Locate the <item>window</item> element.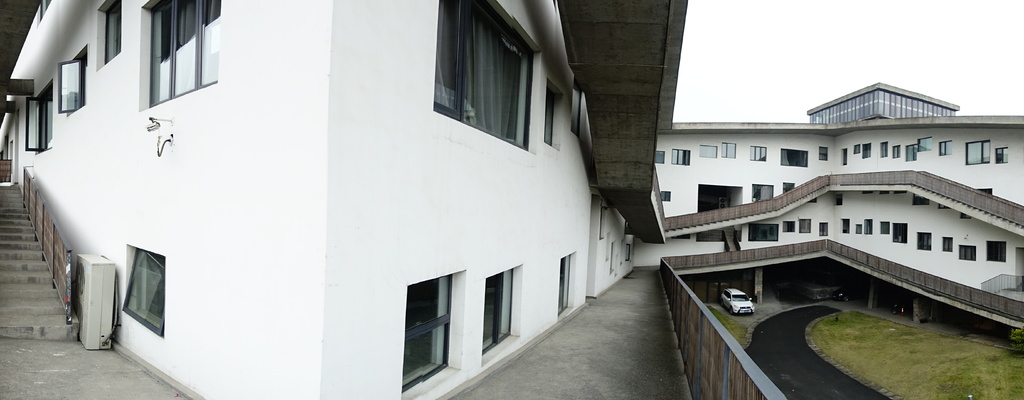
Element bbox: [x1=97, y1=0, x2=124, y2=71].
